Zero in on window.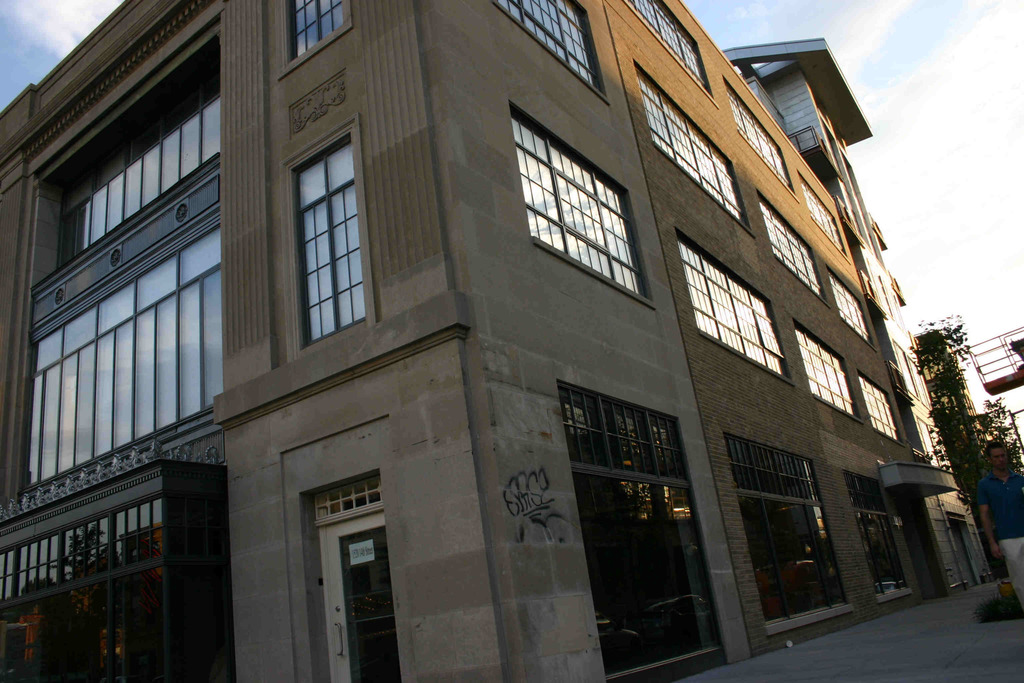
Zeroed in: pyautogui.locateOnScreen(679, 230, 800, 382).
